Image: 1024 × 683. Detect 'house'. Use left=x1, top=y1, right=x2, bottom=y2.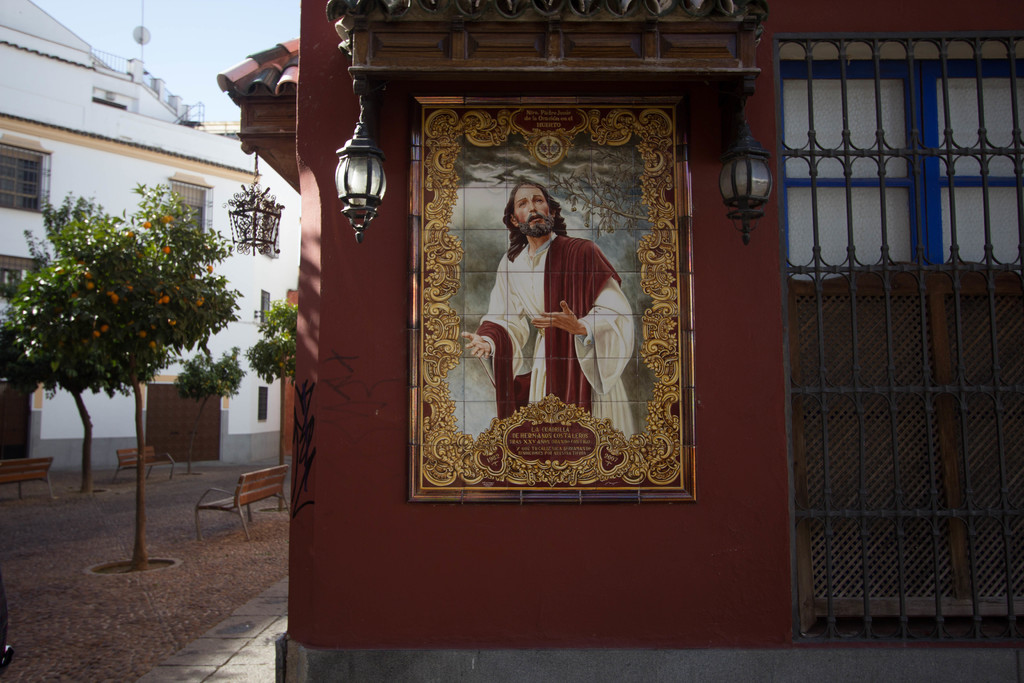
left=219, top=0, right=1023, bottom=679.
